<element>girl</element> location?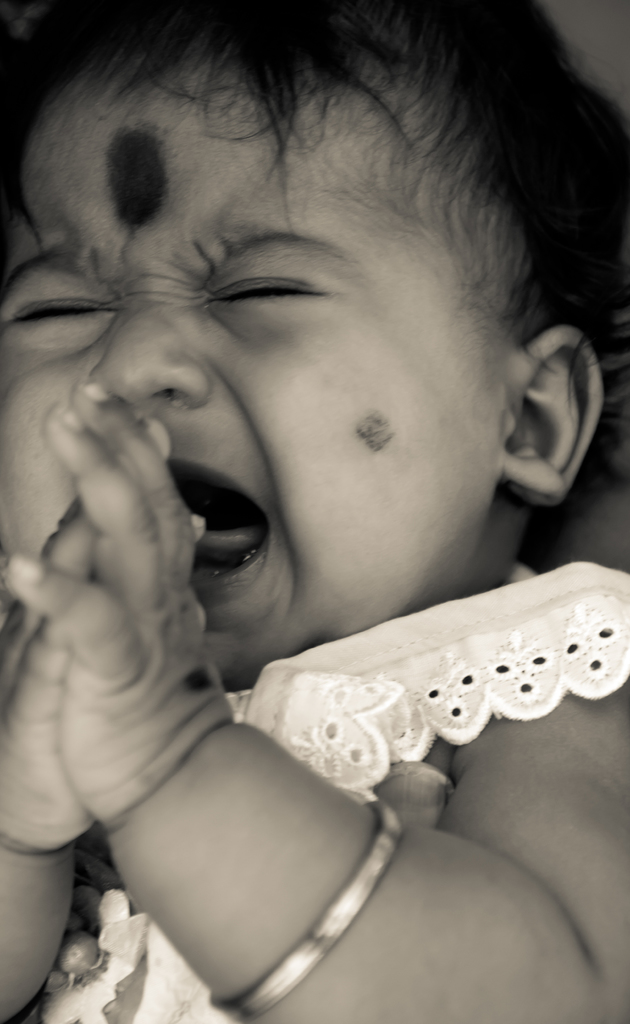
(left=0, top=0, right=629, bottom=1023)
